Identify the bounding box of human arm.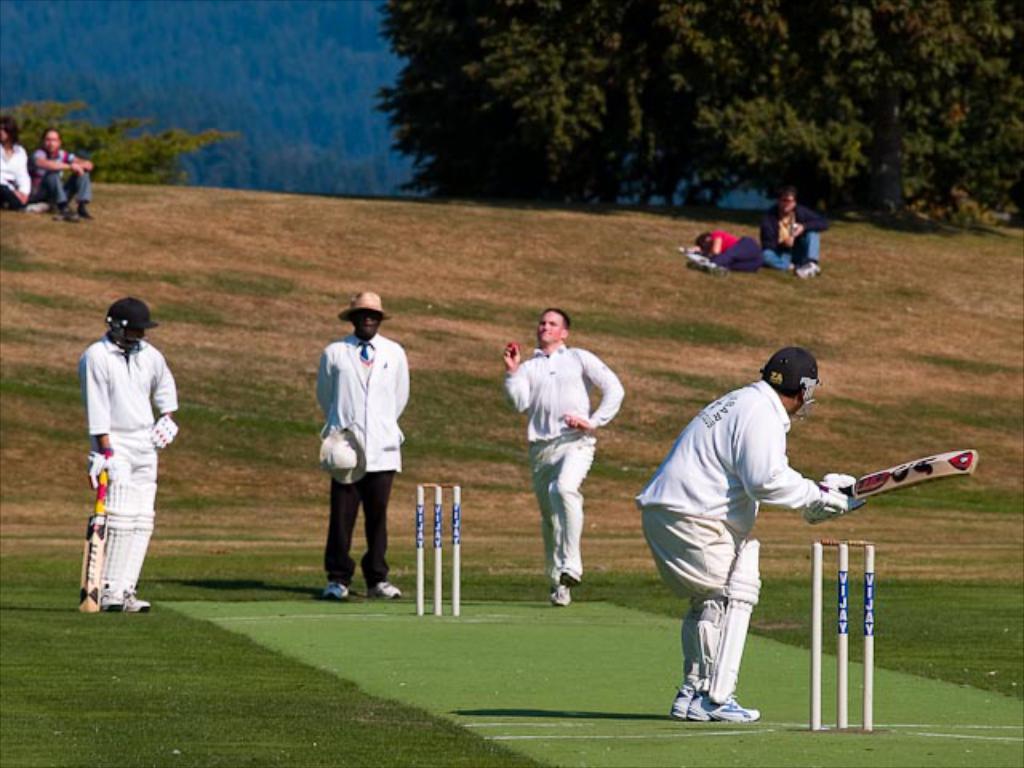
bbox(502, 339, 531, 416).
